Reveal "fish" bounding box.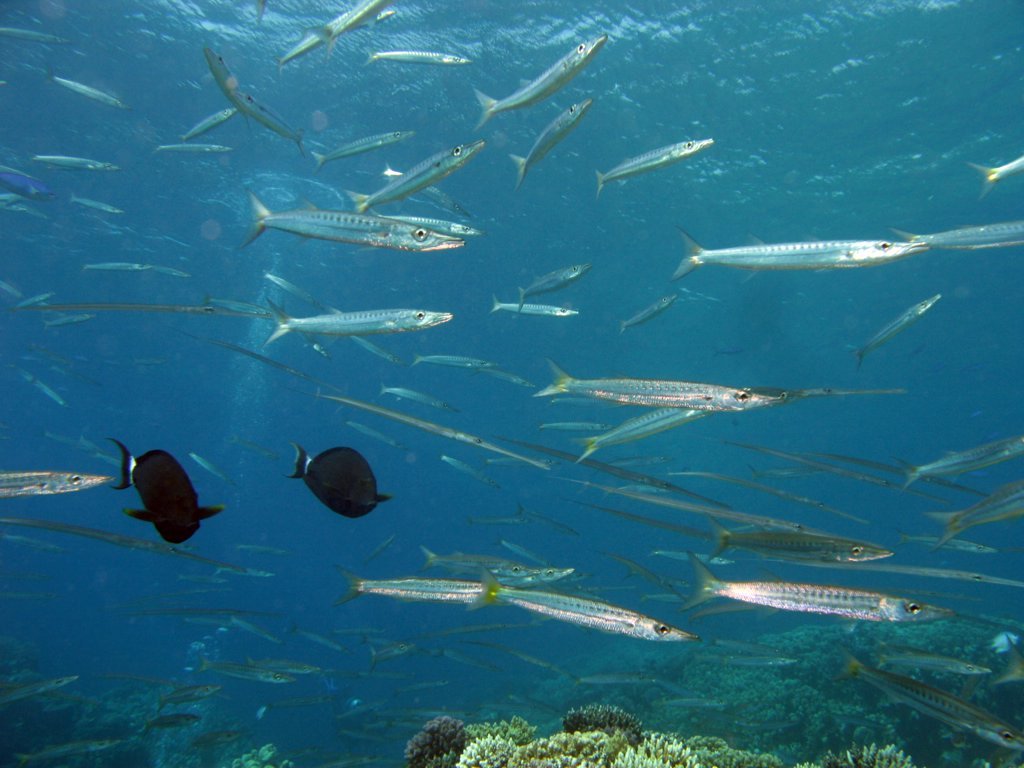
Revealed: locate(0, 168, 52, 200).
